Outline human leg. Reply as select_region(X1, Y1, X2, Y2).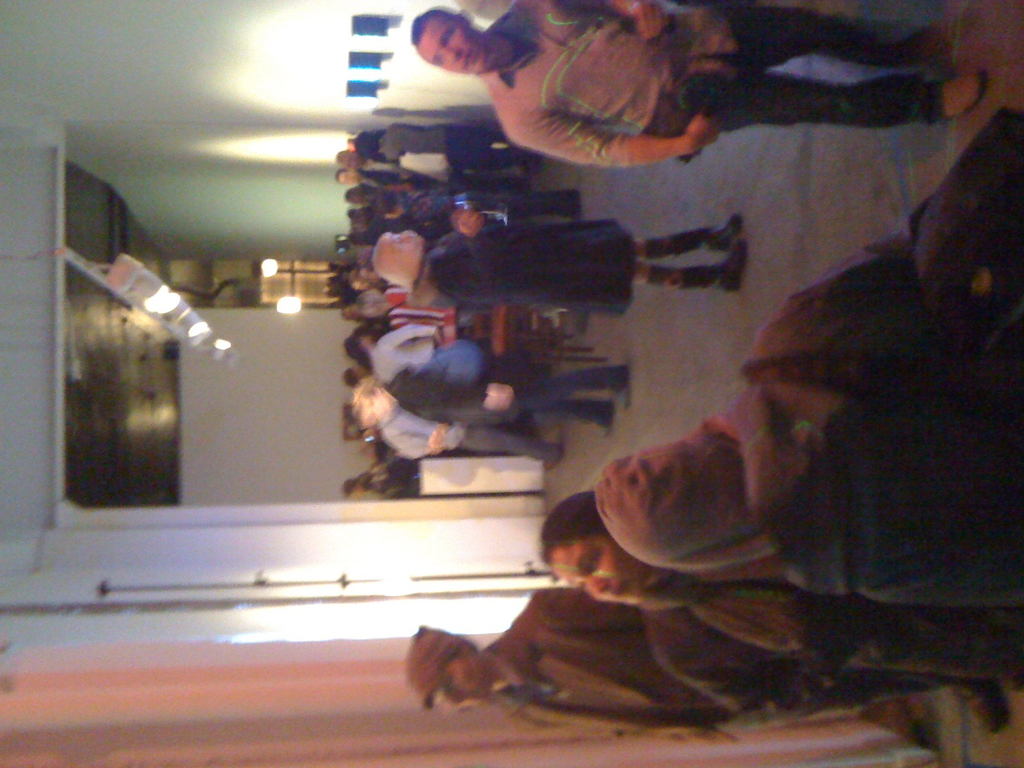
select_region(453, 436, 567, 468).
